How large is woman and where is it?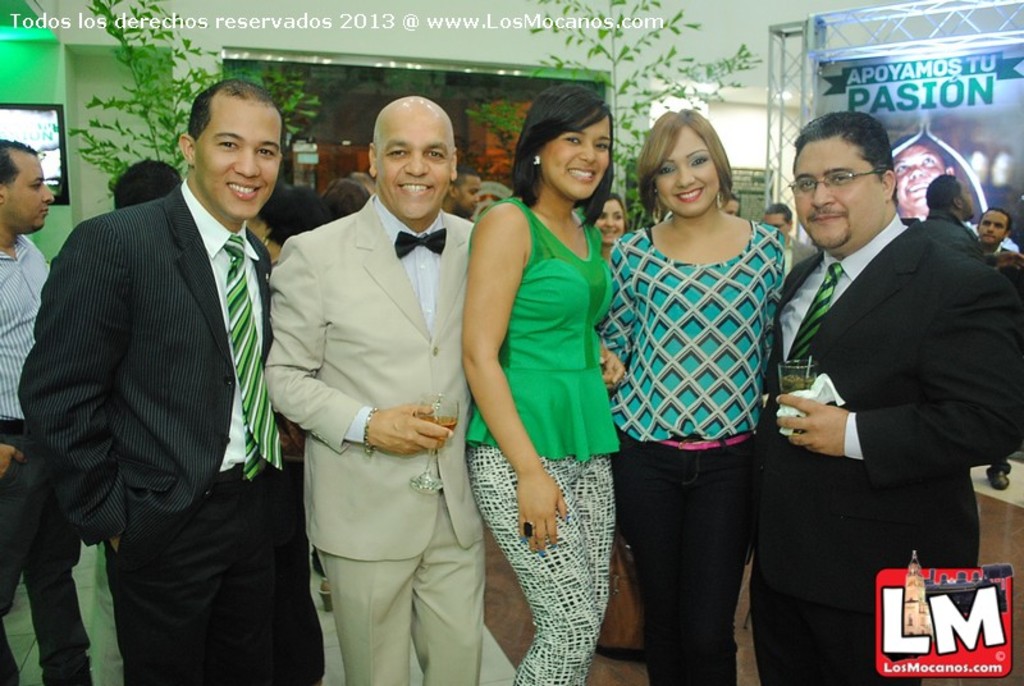
Bounding box: <bbox>602, 105, 788, 685</bbox>.
